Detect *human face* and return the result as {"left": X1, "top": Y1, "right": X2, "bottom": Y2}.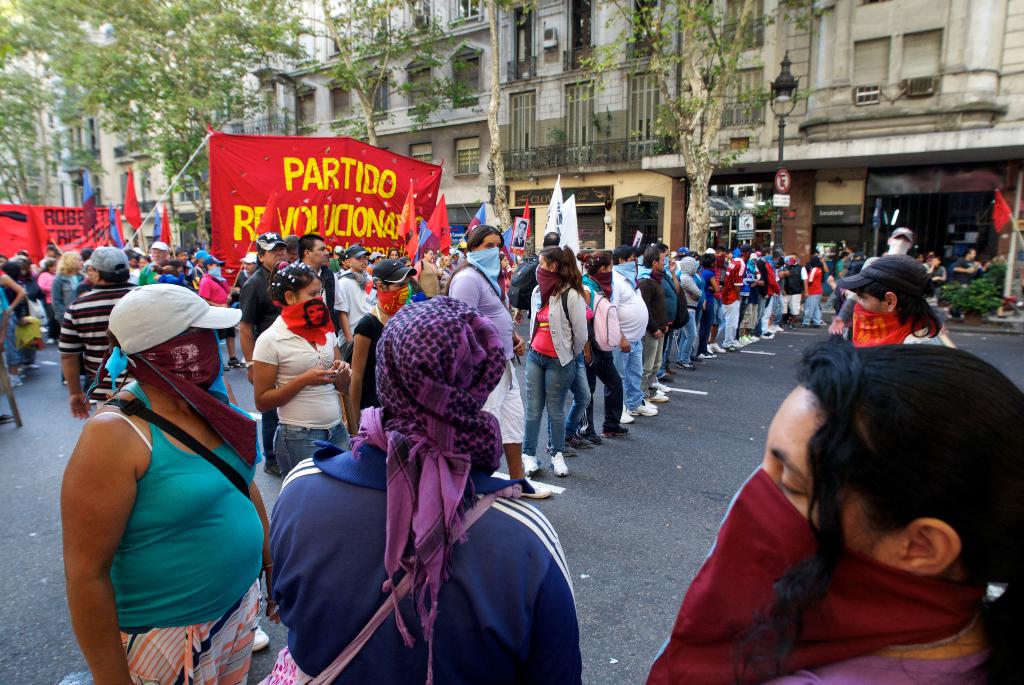
{"left": 307, "top": 303, "right": 326, "bottom": 329}.
